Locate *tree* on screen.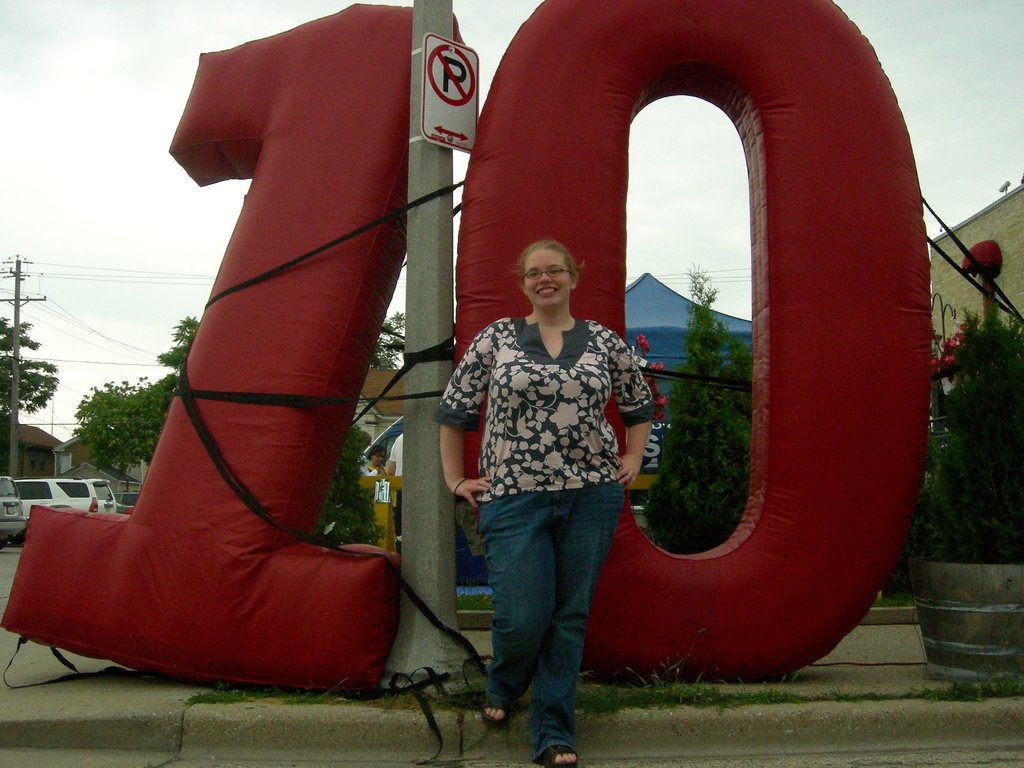
On screen at [0,317,57,479].
